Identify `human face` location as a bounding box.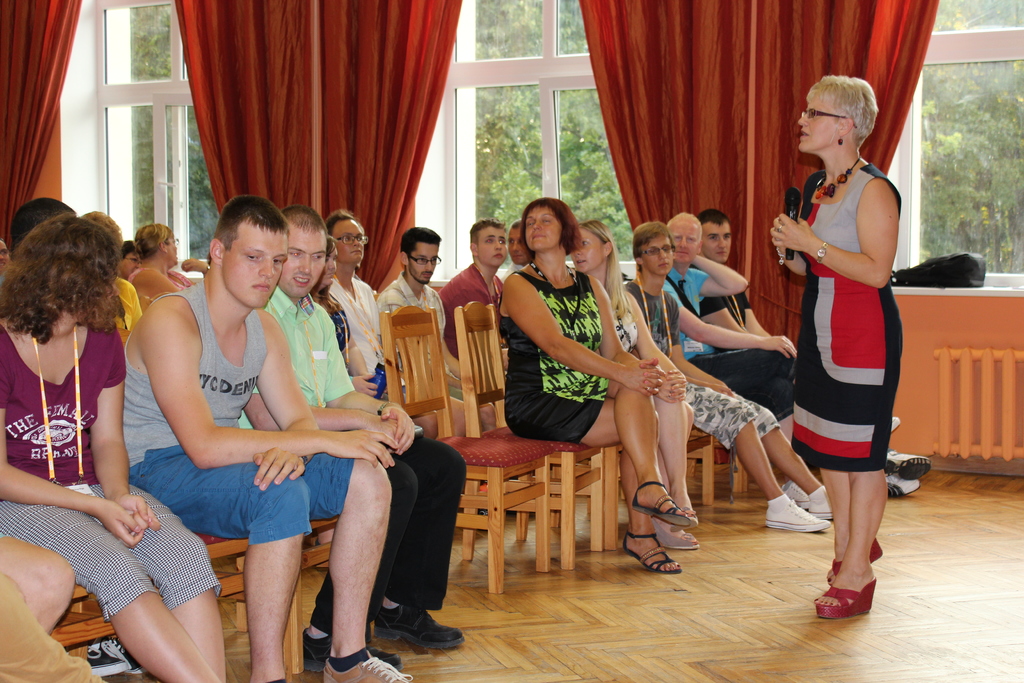
bbox=(798, 98, 838, 153).
